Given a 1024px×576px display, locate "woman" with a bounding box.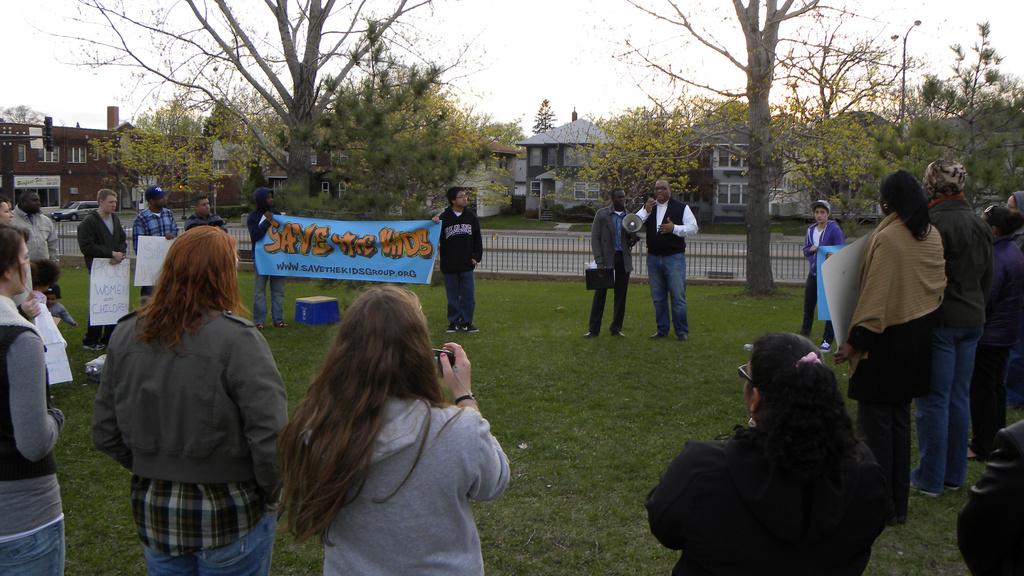
Located: l=641, t=332, r=890, b=575.
